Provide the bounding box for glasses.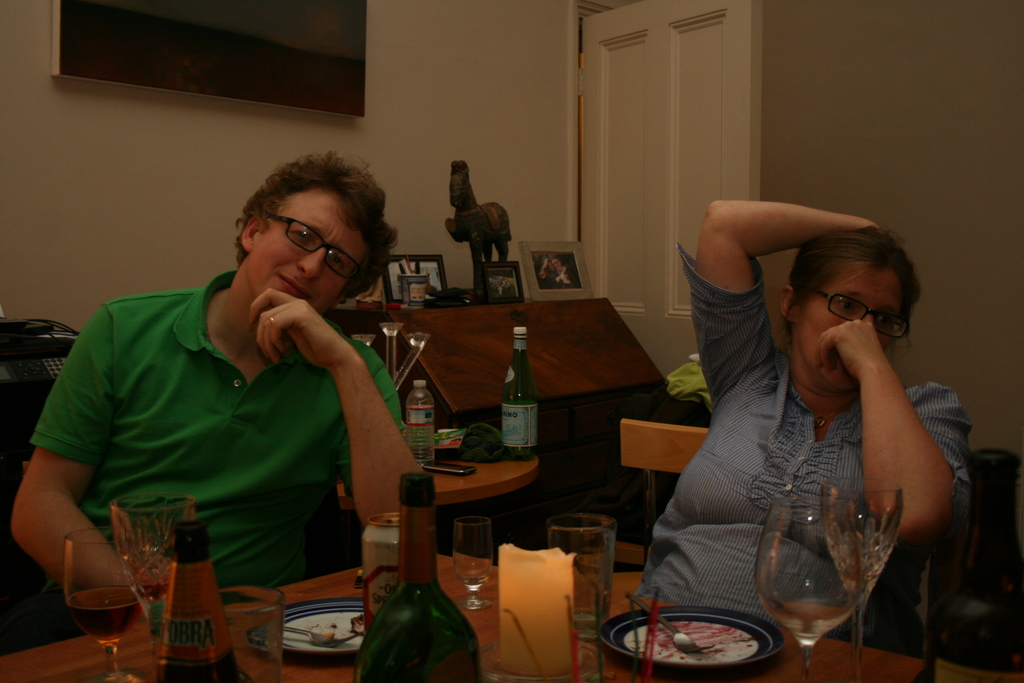
792, 279, 911, 348.
